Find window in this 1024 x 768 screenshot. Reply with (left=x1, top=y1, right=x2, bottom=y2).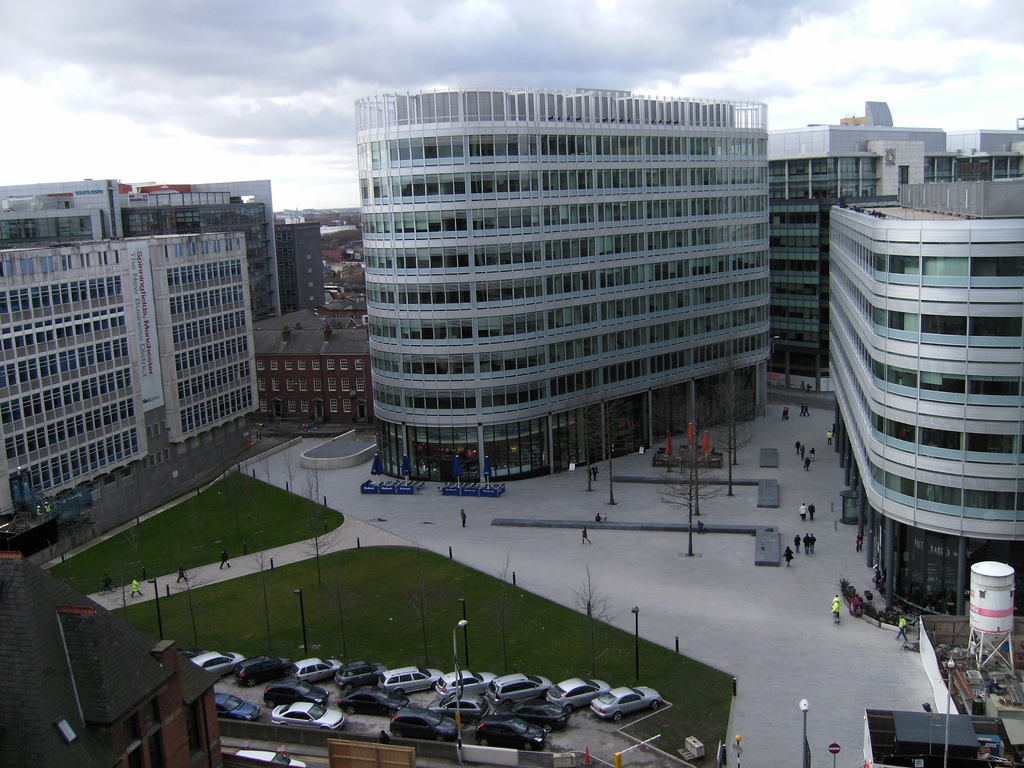
(left=285, top=359, right=292, bottom=370).
